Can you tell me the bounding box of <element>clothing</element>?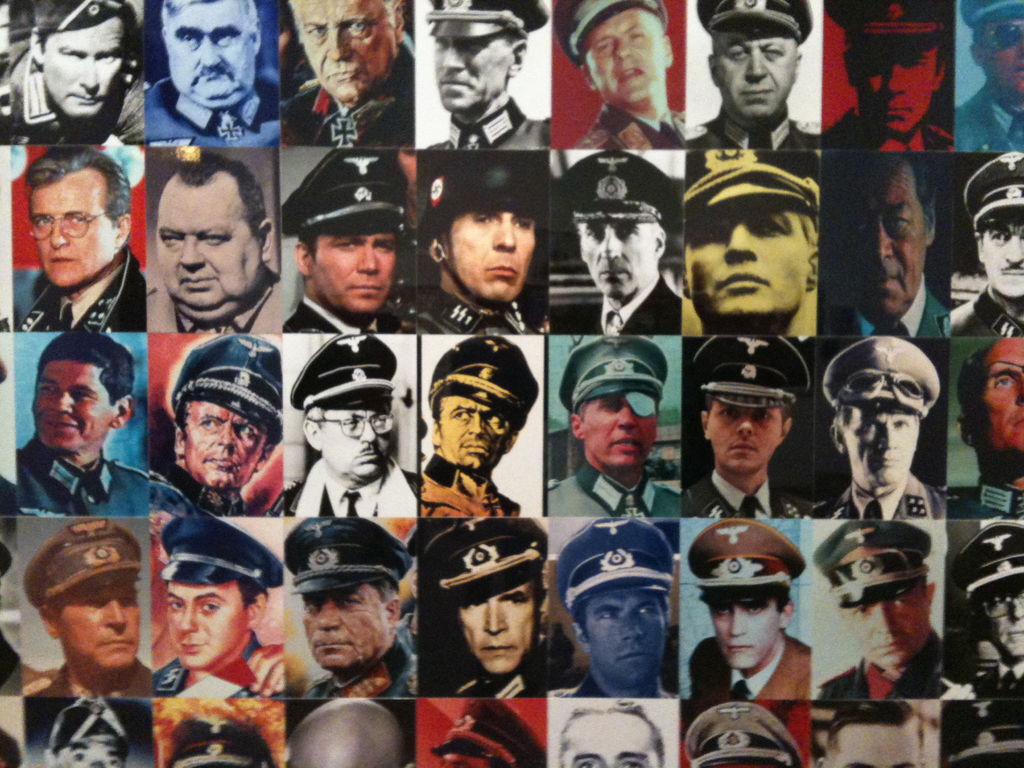
bbox=(548, 673, 680, 699).
